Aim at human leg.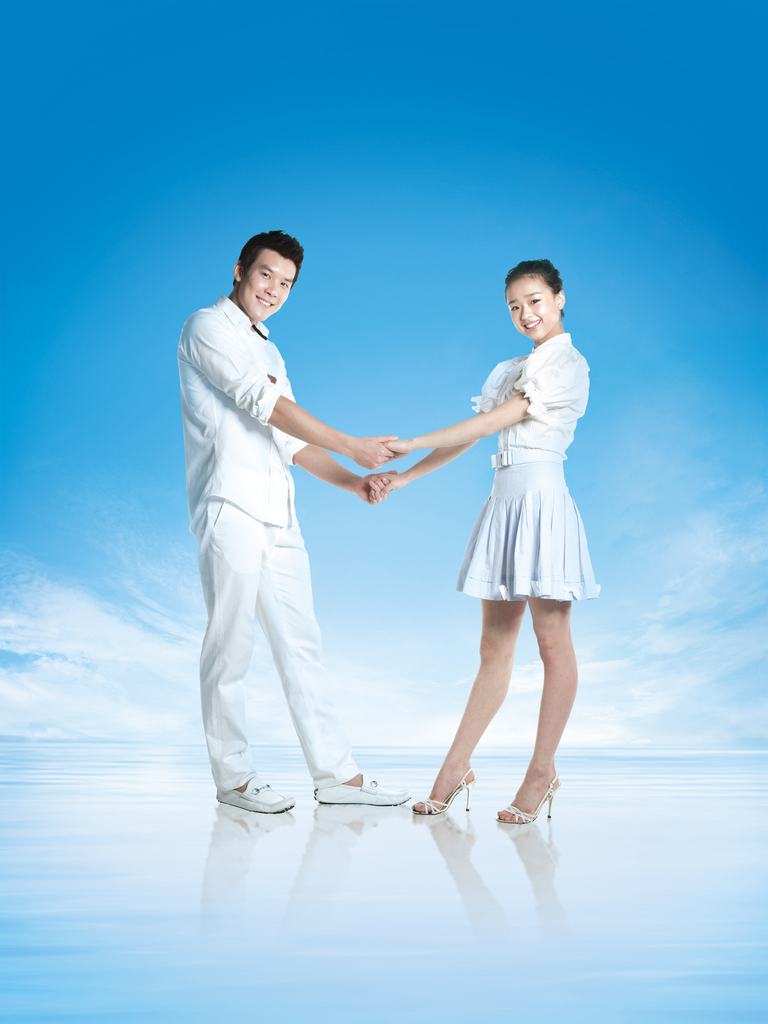
Aimed at region(408, 574, 525, 816).
